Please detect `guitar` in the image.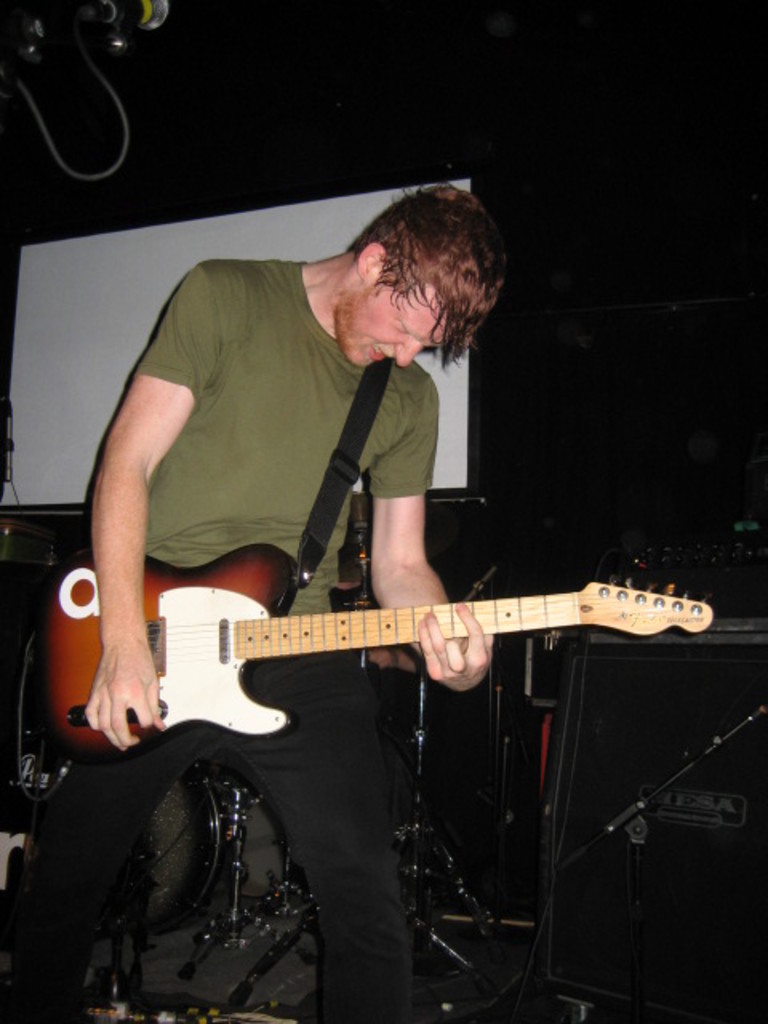
bbox(30, 533, 725, 774).
